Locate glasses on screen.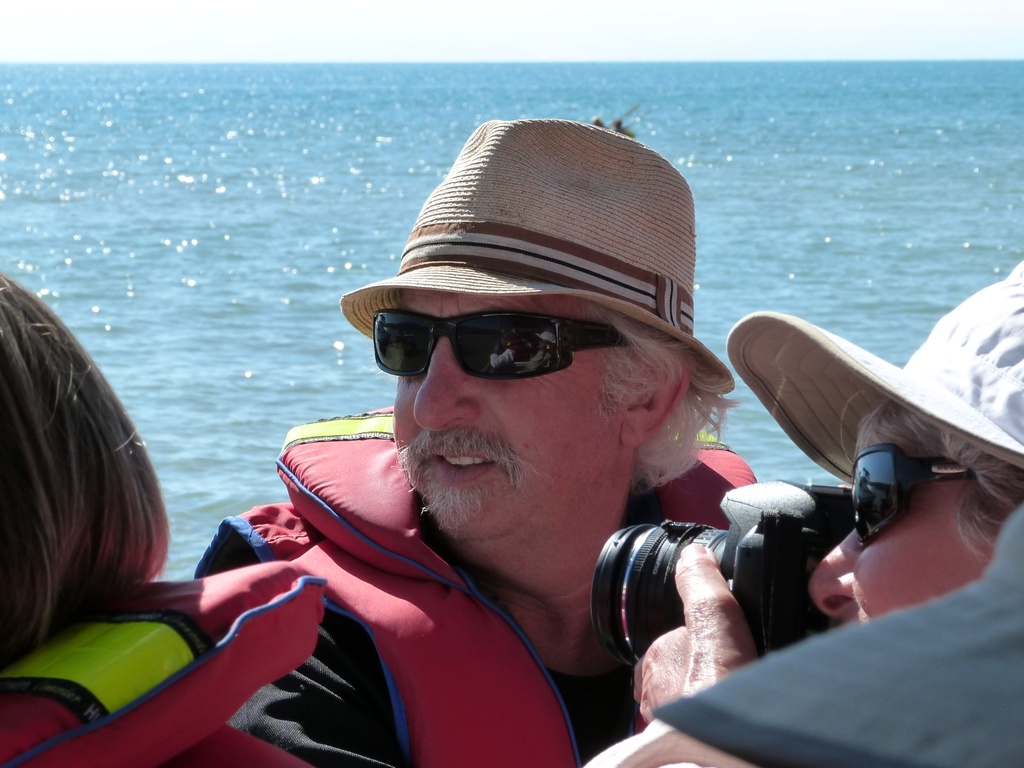
On screen at [x1=339, y1=277, x2=662, y2=404].
